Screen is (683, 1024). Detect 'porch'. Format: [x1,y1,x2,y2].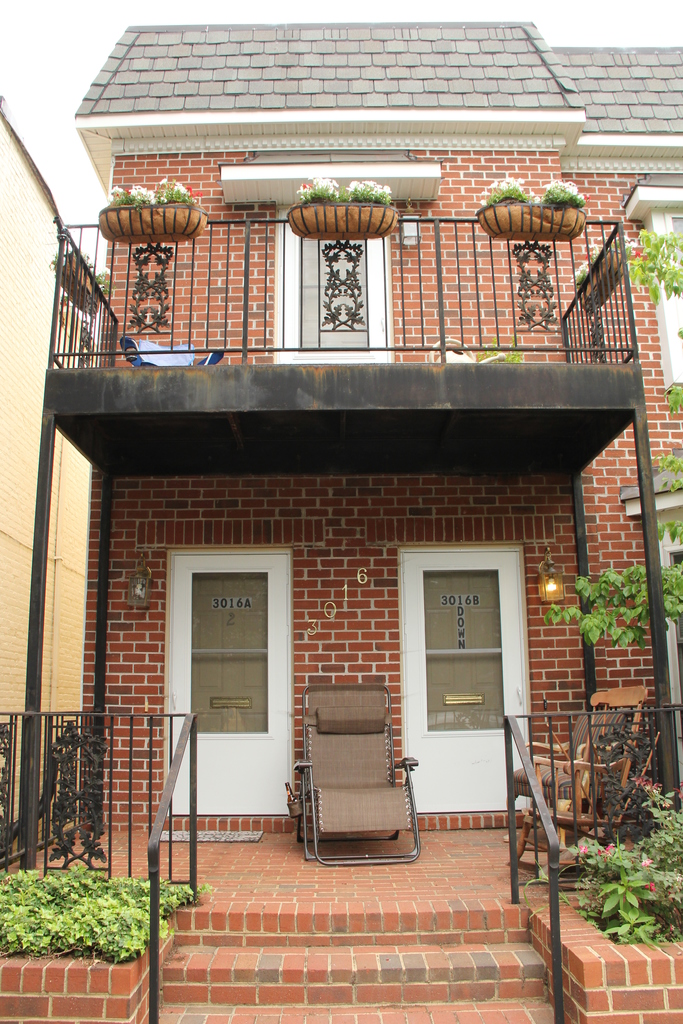
[0,706,682,904].
